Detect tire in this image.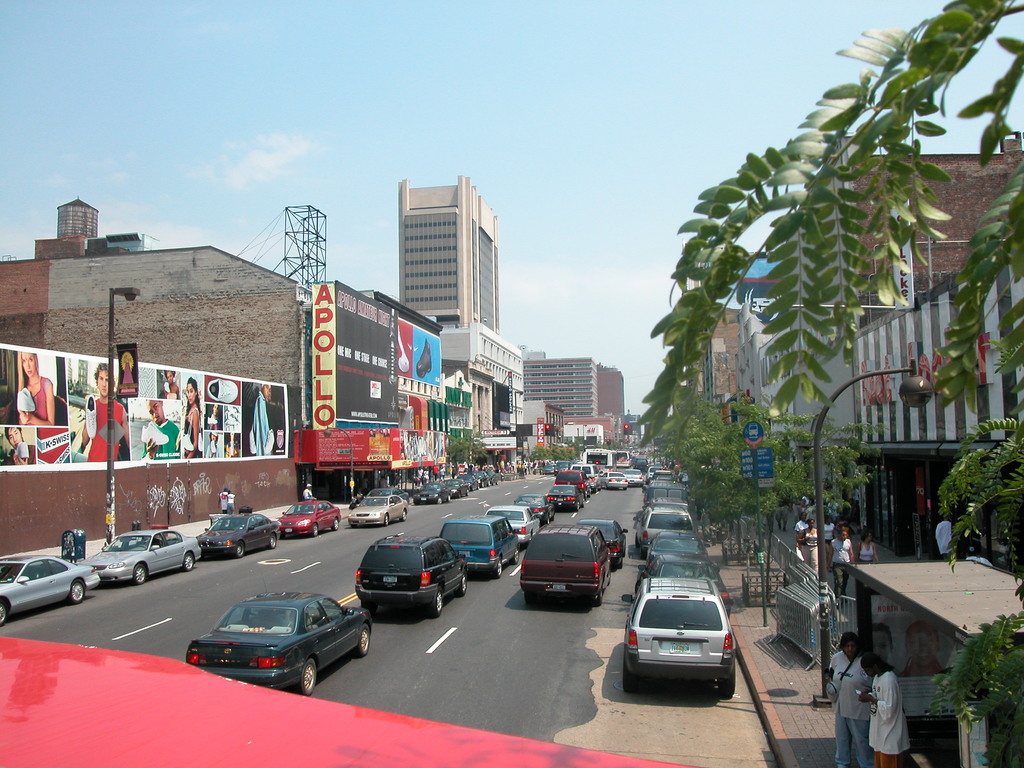
Detection: bbox=[619, 673, 646, 691].
